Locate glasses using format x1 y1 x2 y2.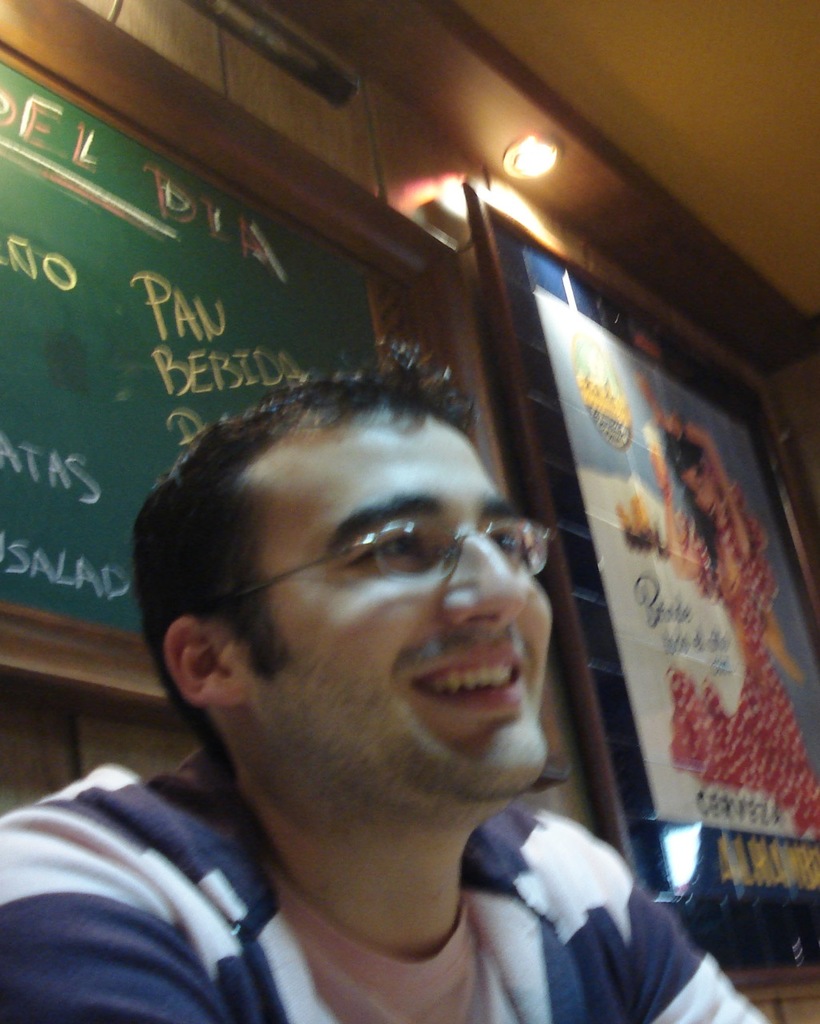
162 509 542 641.
